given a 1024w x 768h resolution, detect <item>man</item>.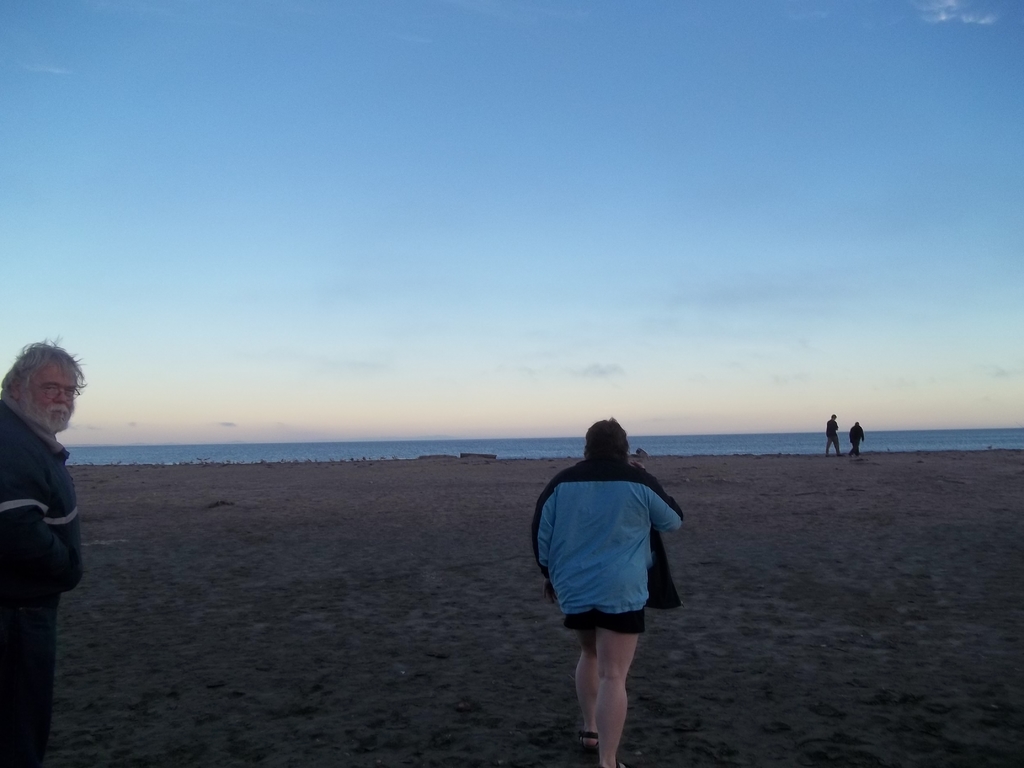
box=[0, 331, 92, 767].
